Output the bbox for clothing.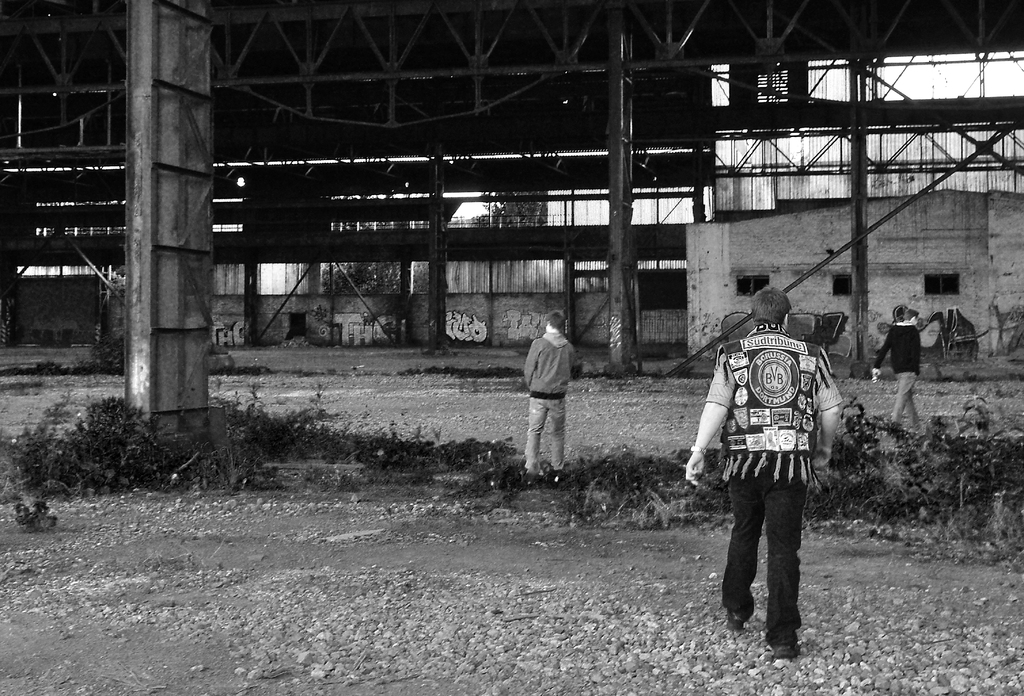
Rect(519, 313, 590, 474).
